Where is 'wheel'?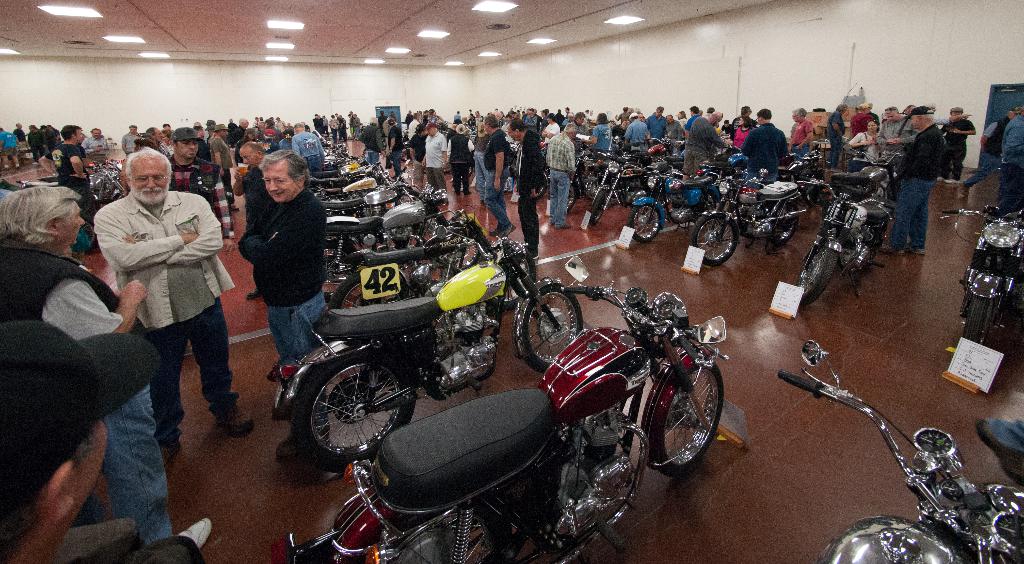
[329,271,406,309].
